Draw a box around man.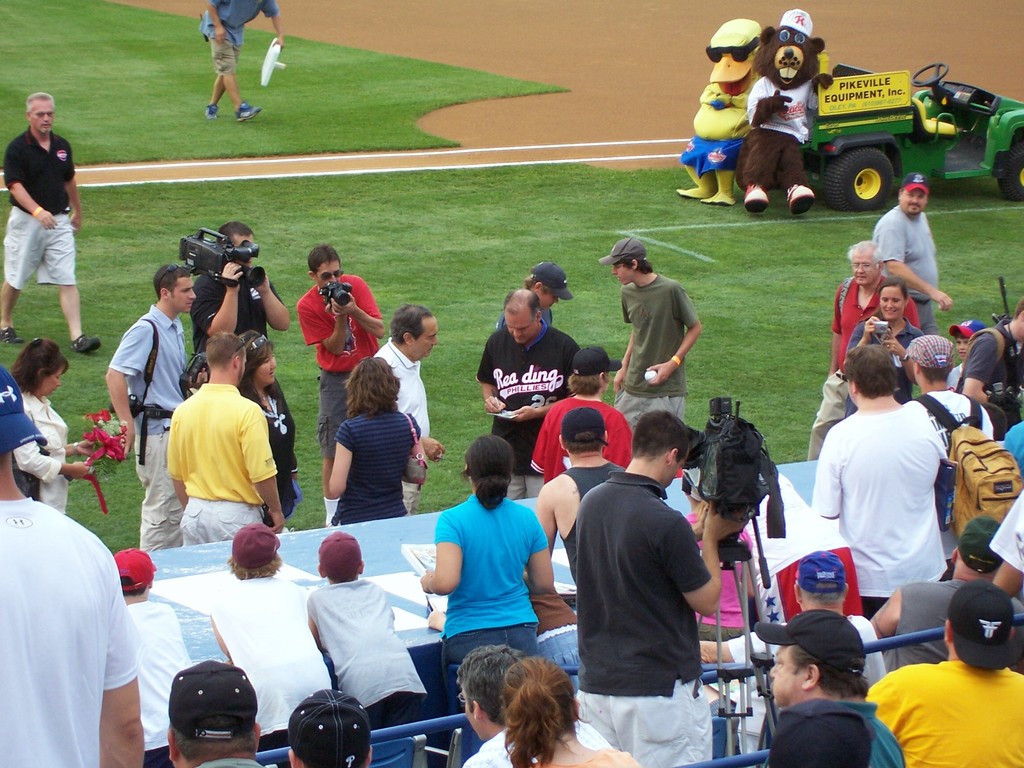
pyautogui.locateOnScreen(0, 362, 147, 767).
